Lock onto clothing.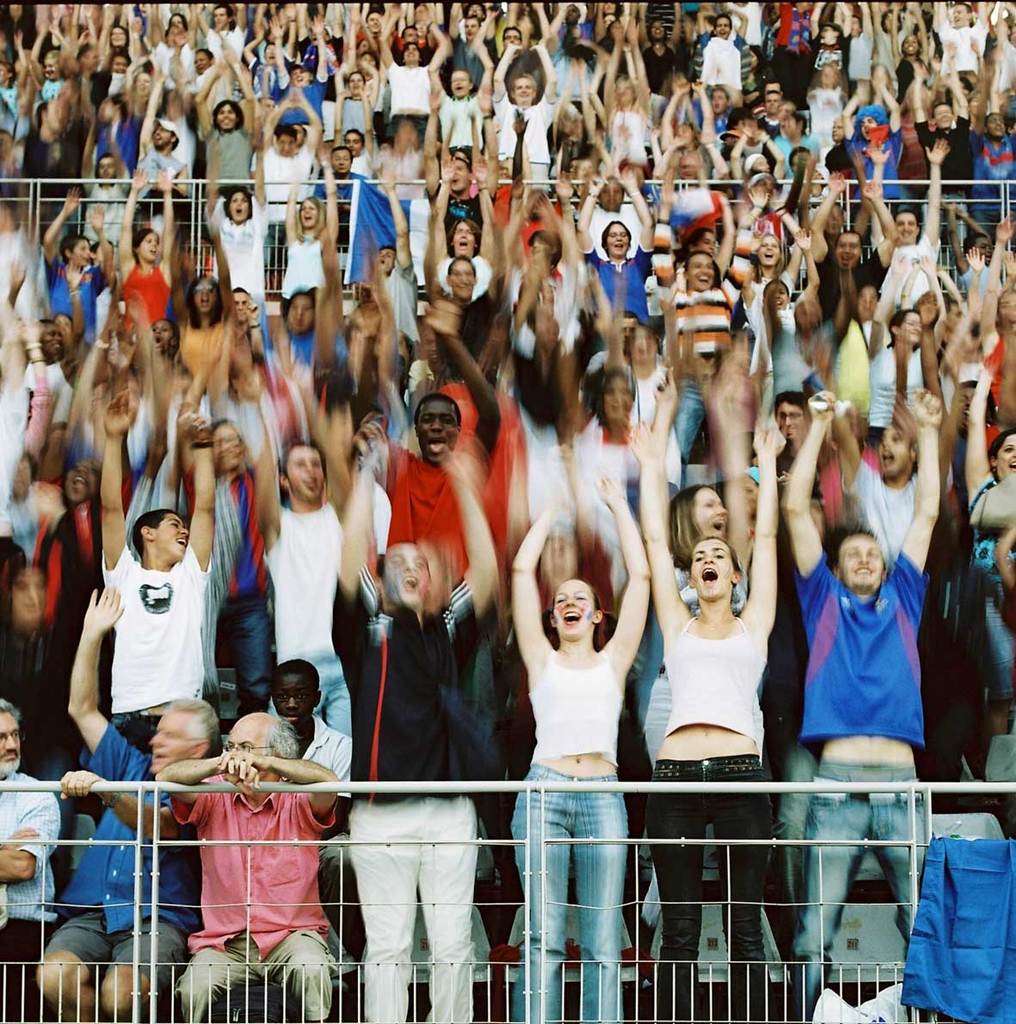
Locked: left=486, top=97, right=557, bottom=191.
